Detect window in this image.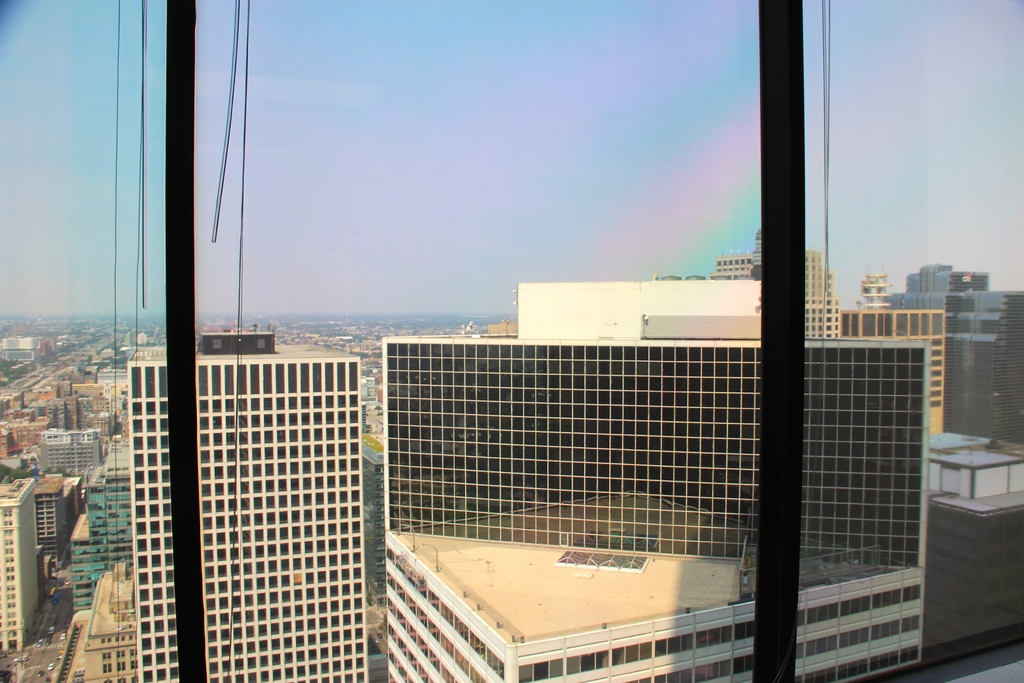
Detection: (133, 471, 146, 484).
